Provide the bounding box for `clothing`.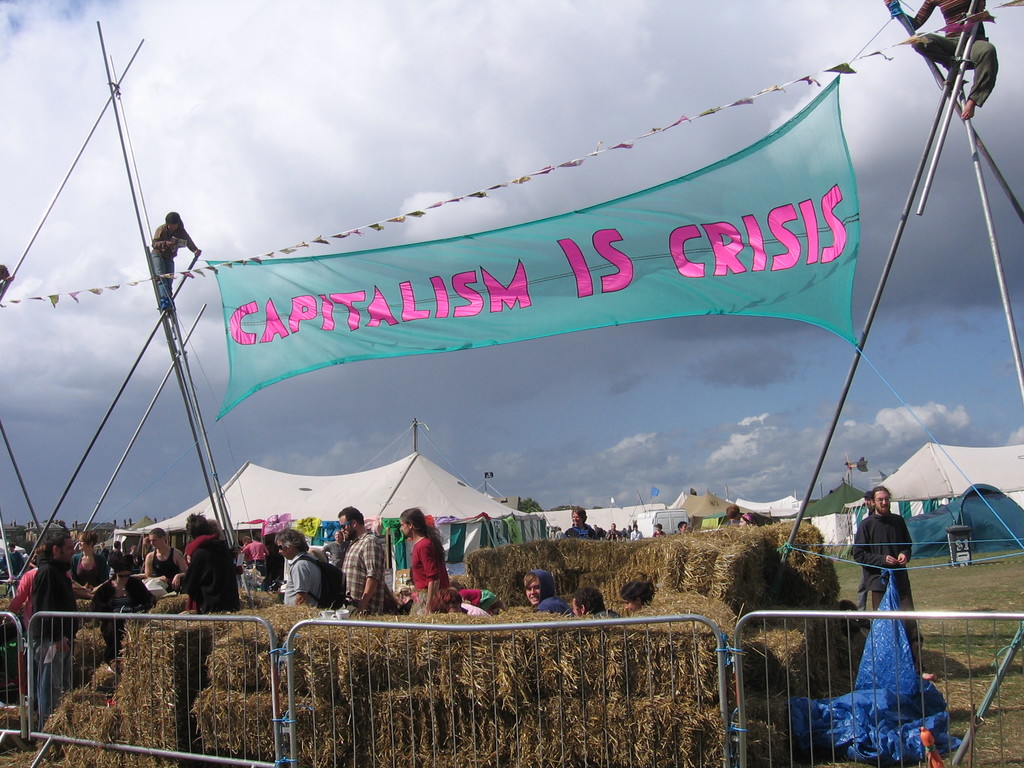
box=[92, 573, 163, 648].
